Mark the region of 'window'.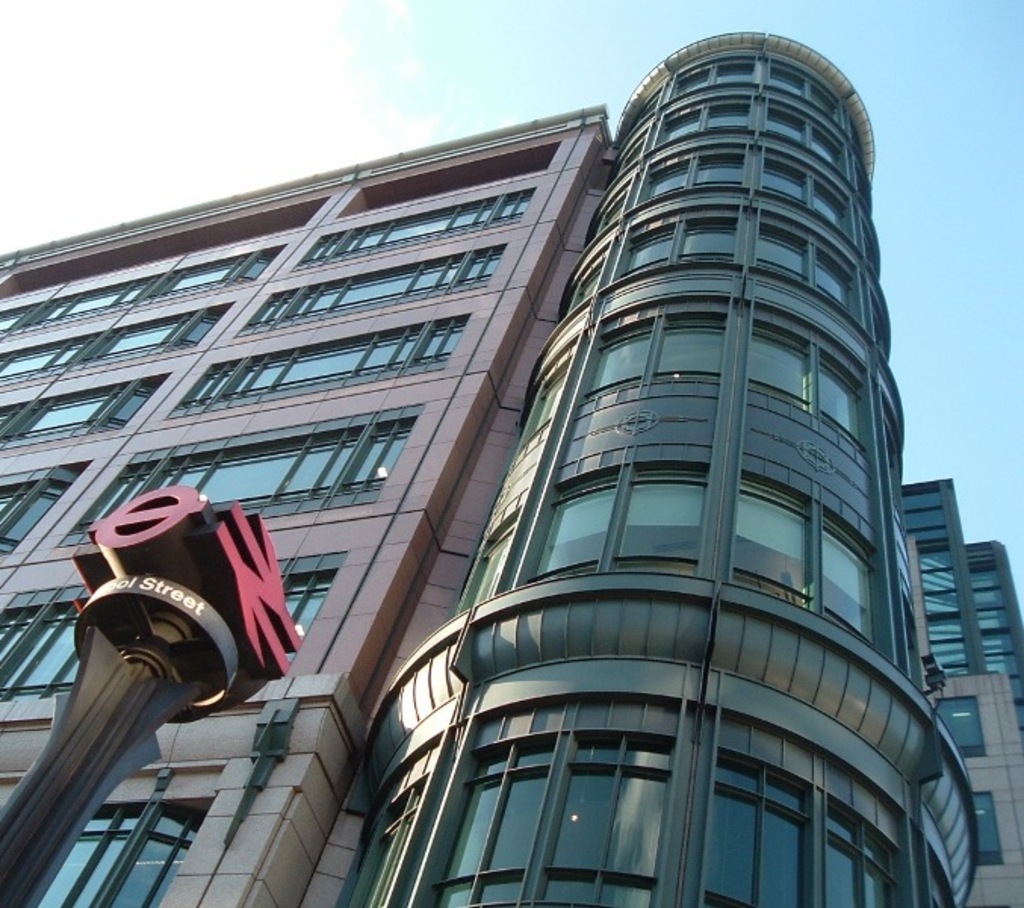
Region: <box>0,386,151,449</box>.
